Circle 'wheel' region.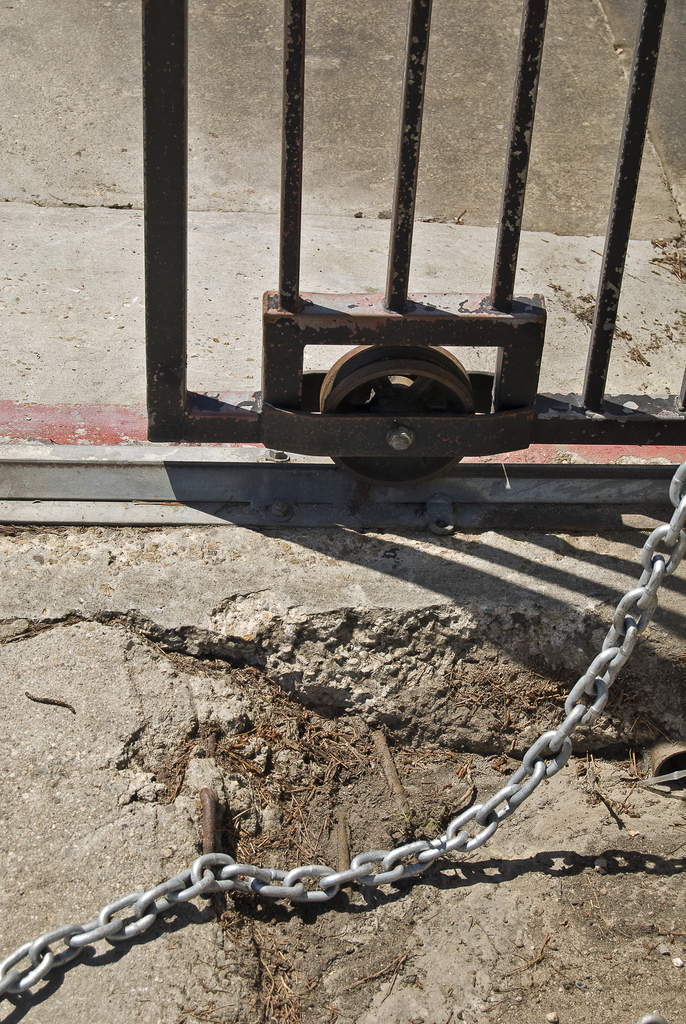
Region: {"left": 308, "top": 338, "right": 477, "bottom": 493}.
